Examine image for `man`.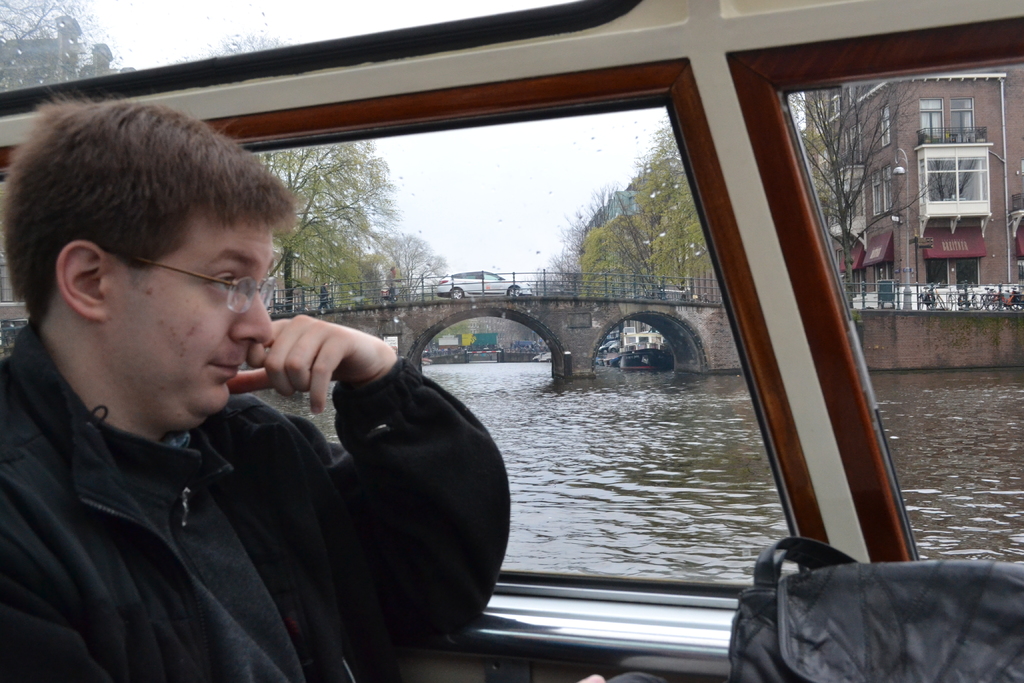
Examination result: box=[0, 88, 519, 682].
